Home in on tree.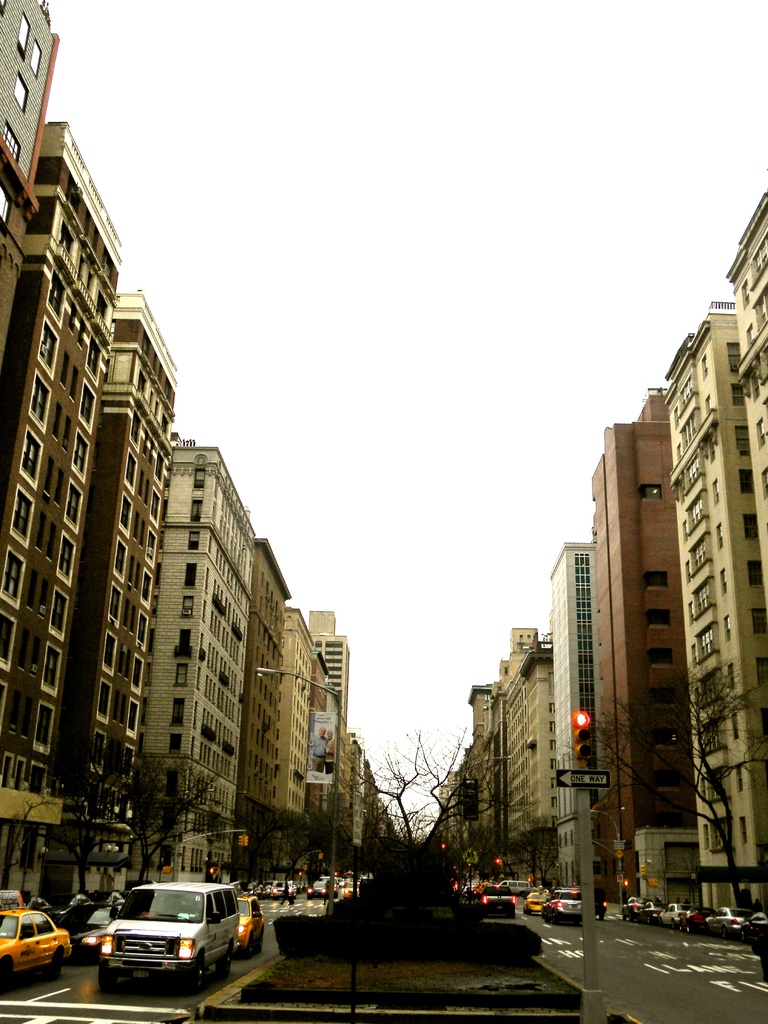
Homed in at select_region(591, 660, 750, 918).
